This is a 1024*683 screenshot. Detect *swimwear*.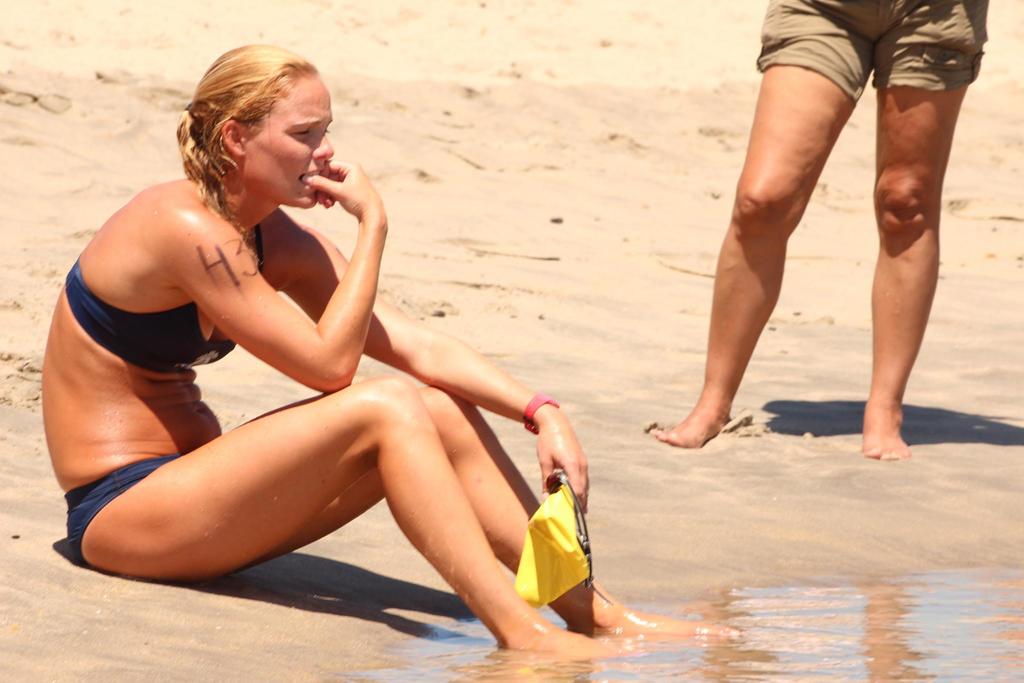
x1=751 y1=0 x2=993 y2=98.
